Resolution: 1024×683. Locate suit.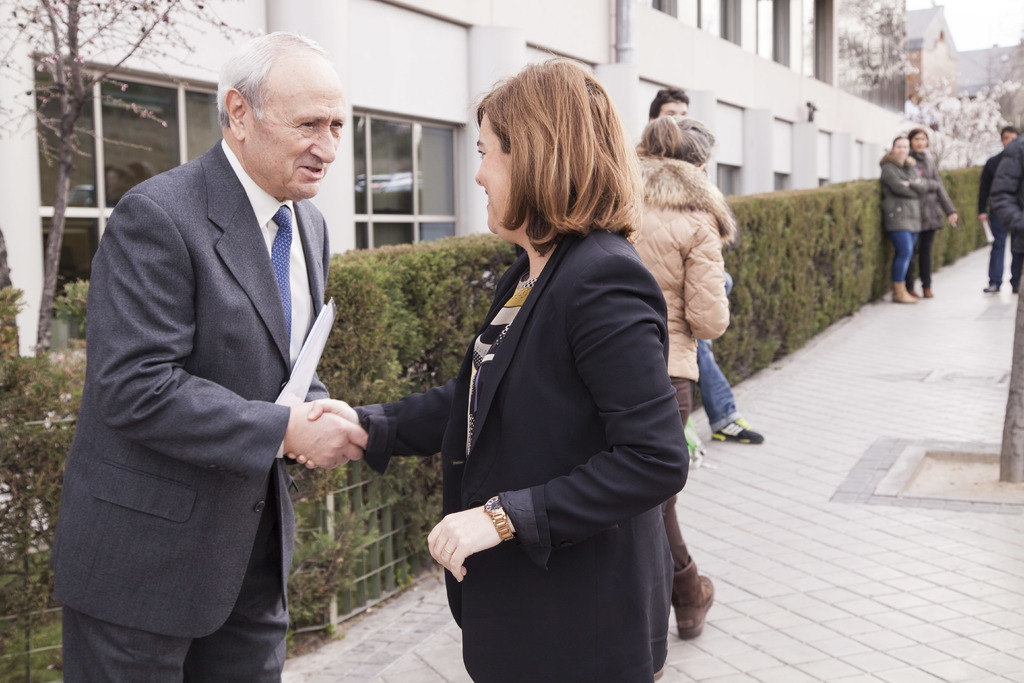
rect(74, 32, 387, 682).
